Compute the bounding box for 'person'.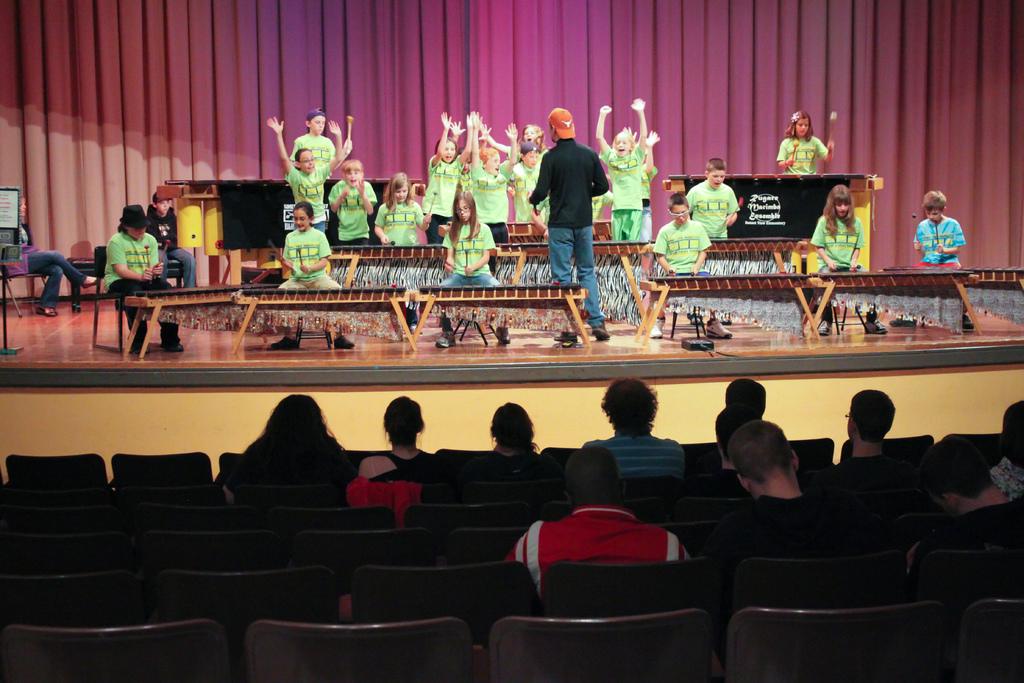
[left=660, top=189, right=727, bottom=333].
